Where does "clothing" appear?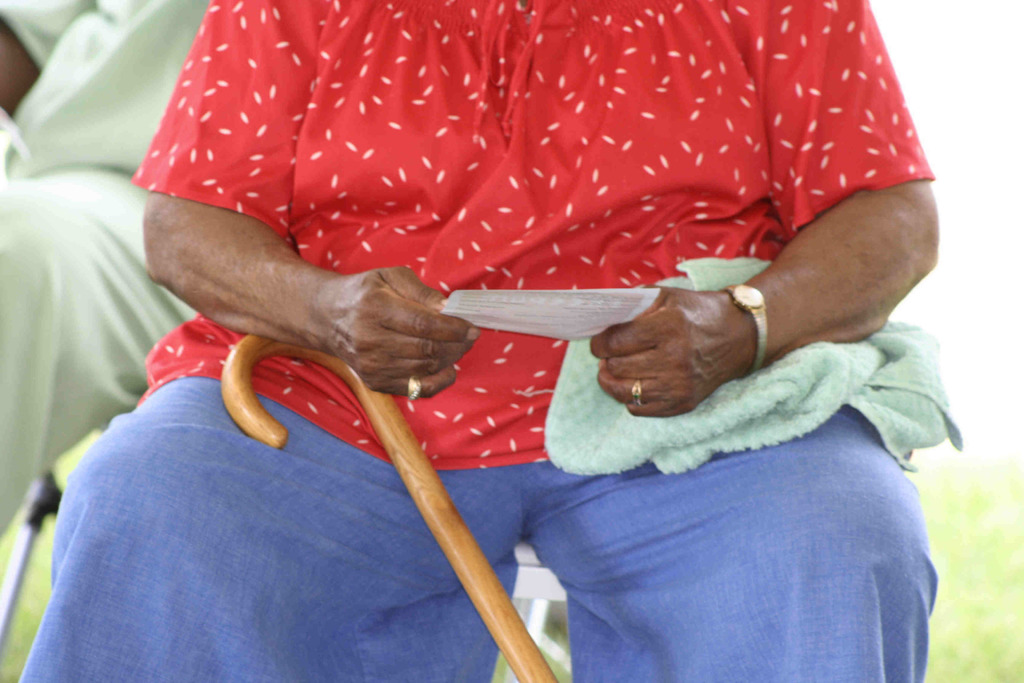
Appears at 147/0/967/643.
